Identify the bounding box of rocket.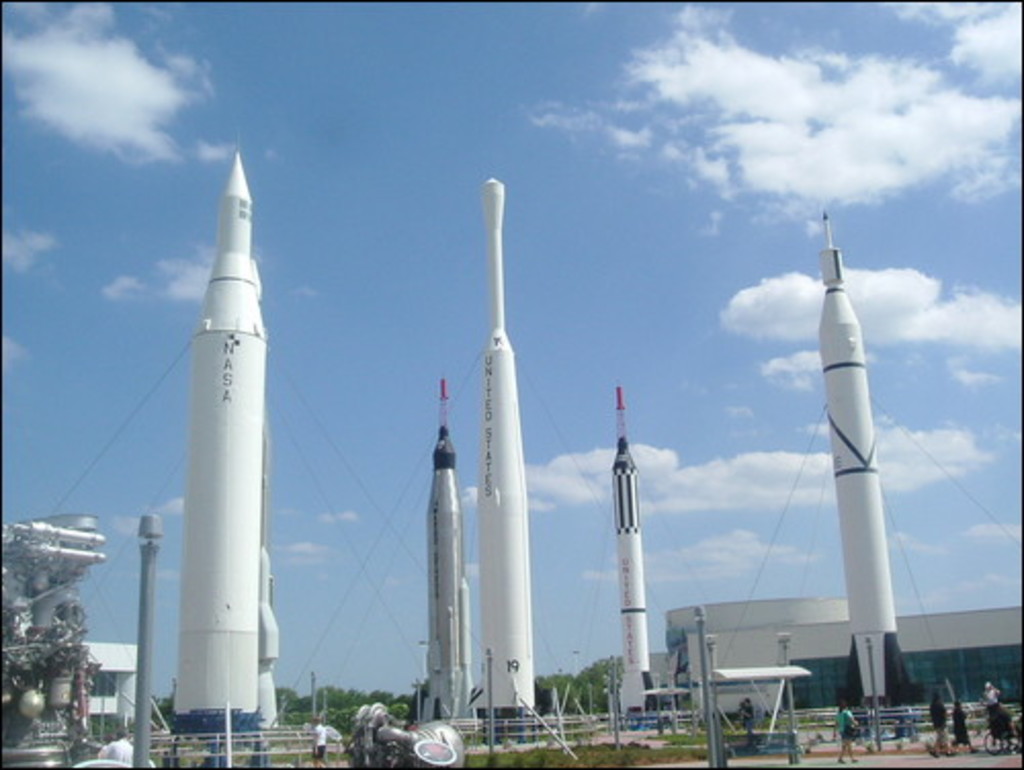
l=610, t=438, r=647, b=704.
